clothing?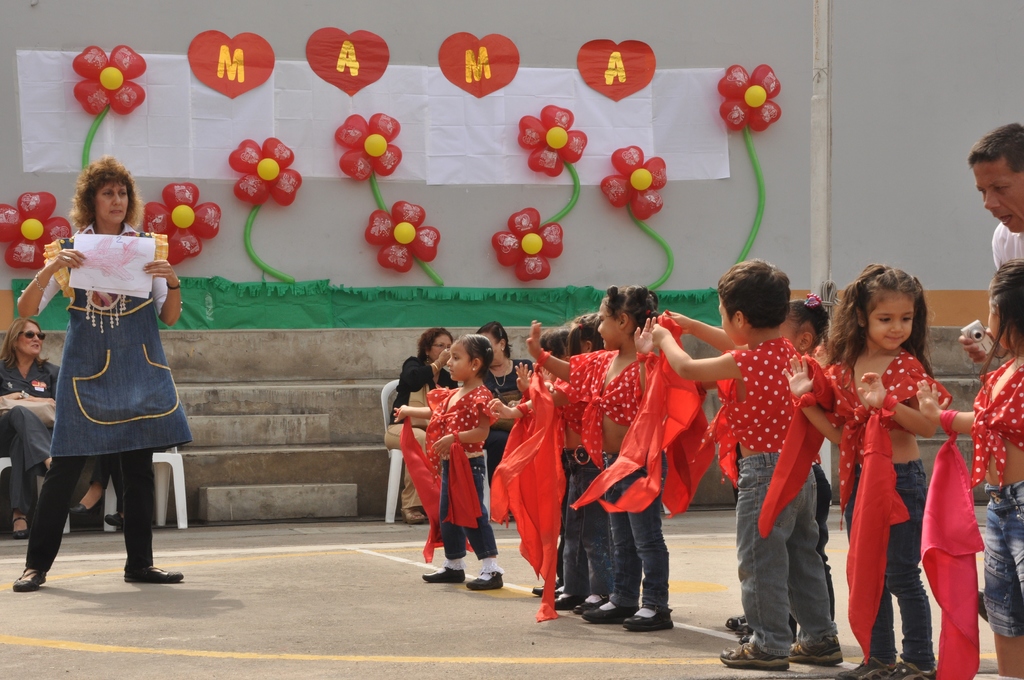
[left=419, top=385, right=516, bottom=567]
